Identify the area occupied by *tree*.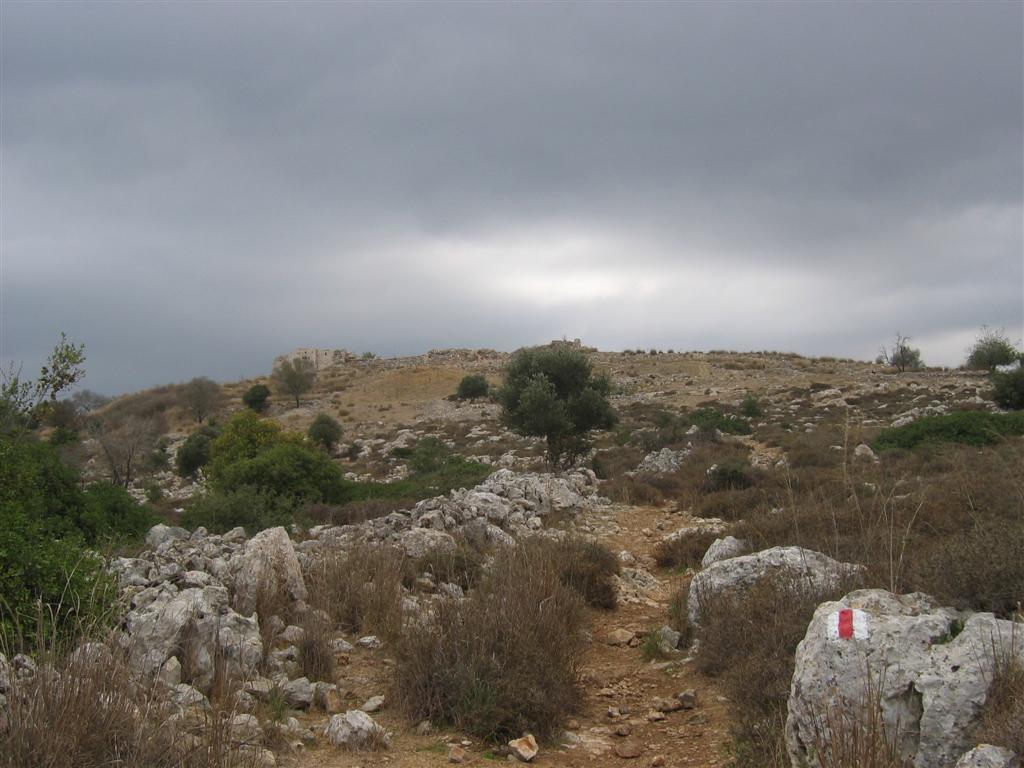
Area: bbox=(884, 339, 920, 369).
